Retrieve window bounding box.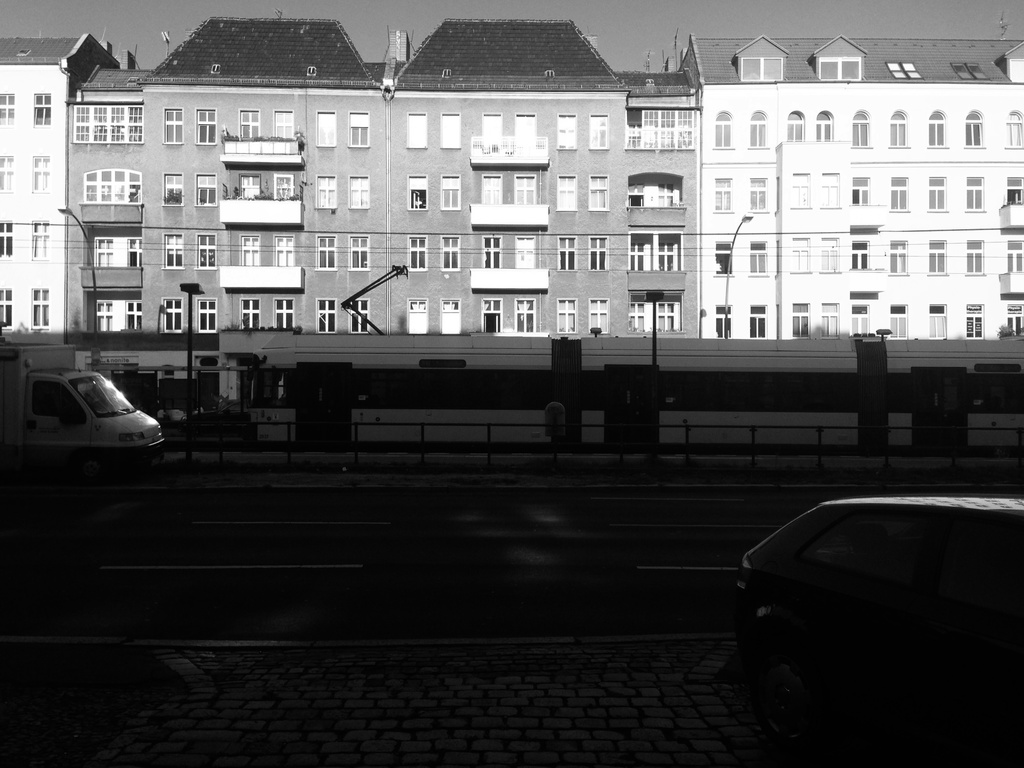
Bounding box: bbox(33, 220, 49, 257).
